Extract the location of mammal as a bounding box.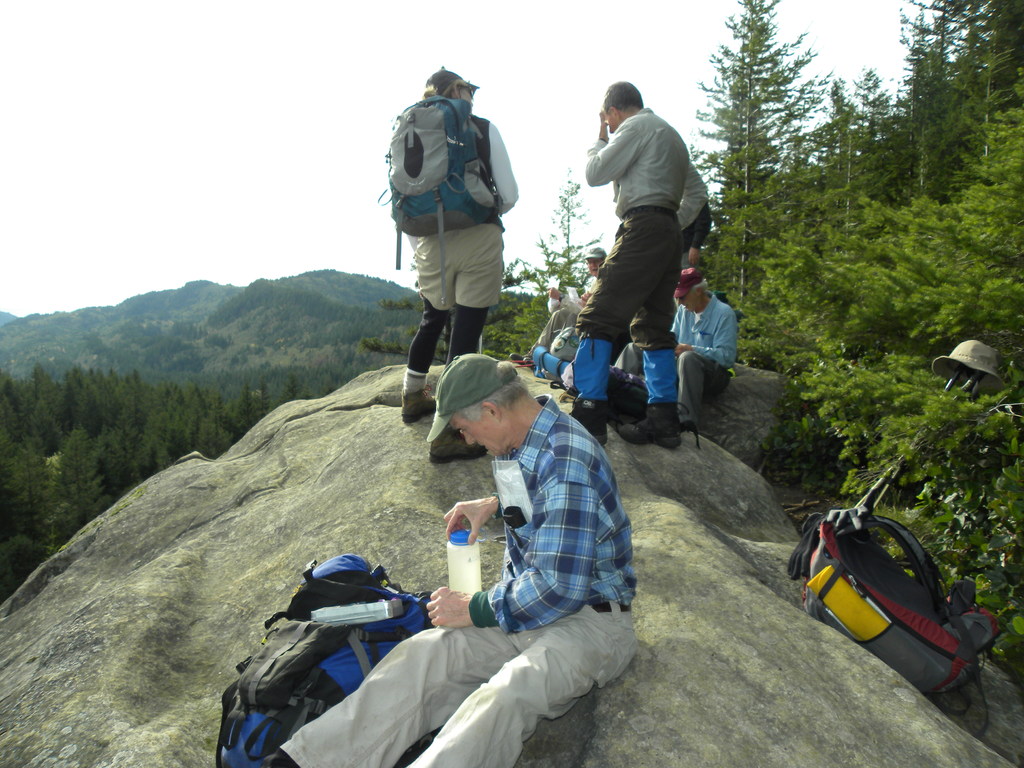
[x1=365, y1=54, x2=534, y2=414].
